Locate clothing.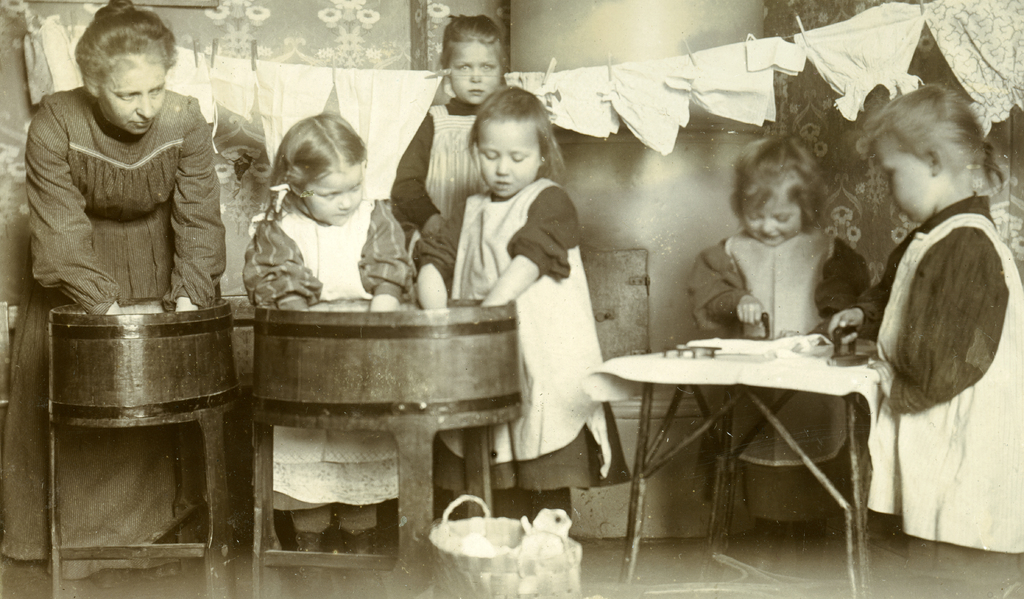
Bounding box: 397 97 507 234.
